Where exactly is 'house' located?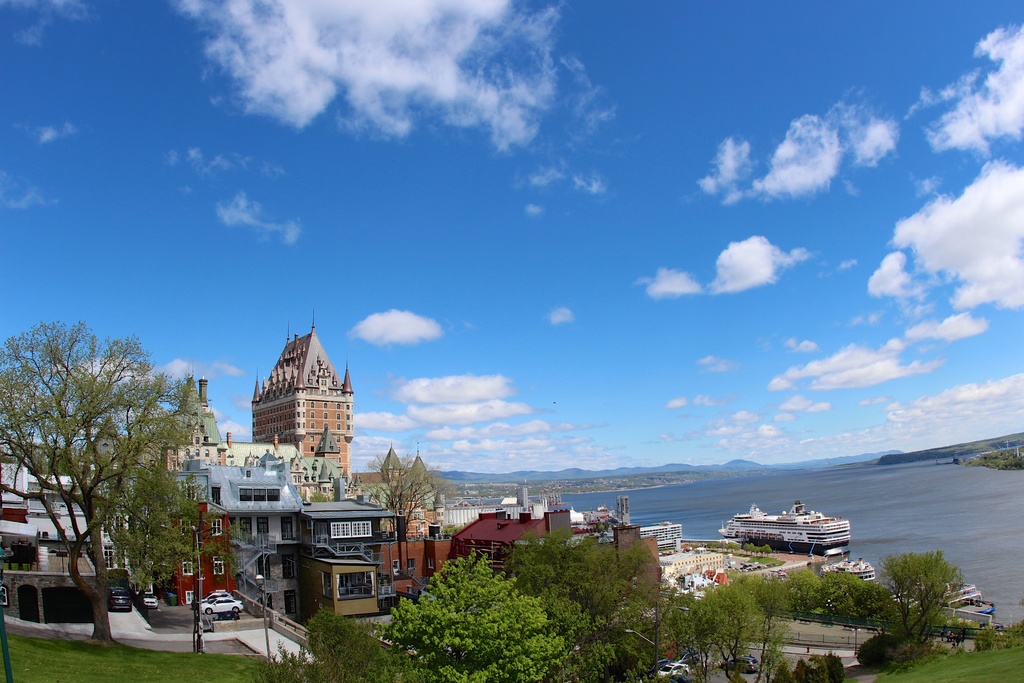
Its bounding box is rect(3, 443, 40, 522).
